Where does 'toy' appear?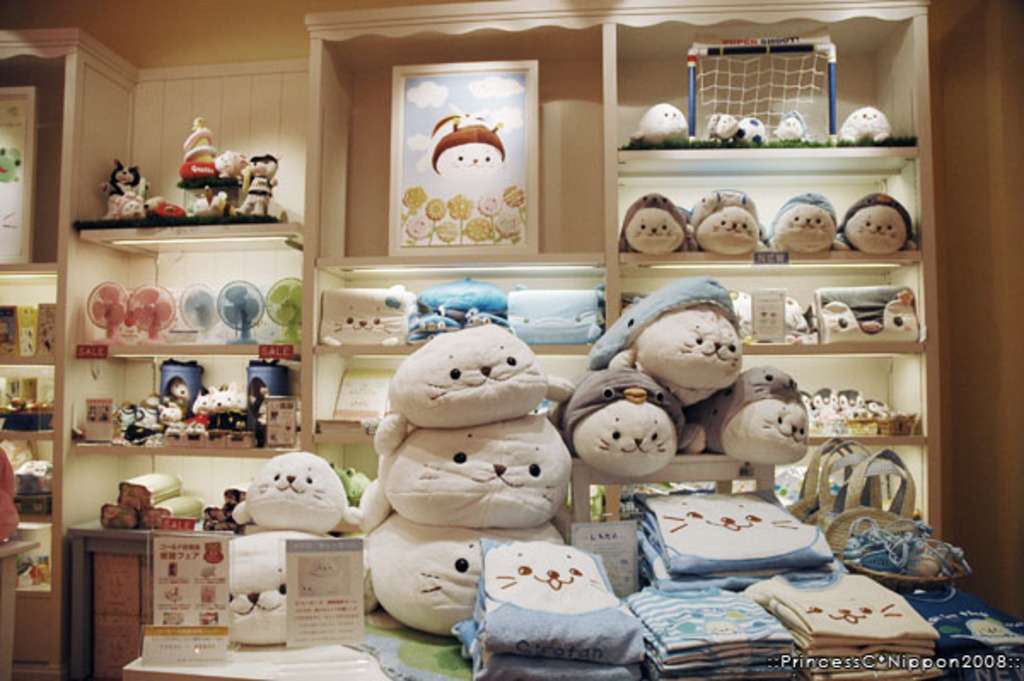
Appears at x1=824, y1=102, x2=893, y2=159.
